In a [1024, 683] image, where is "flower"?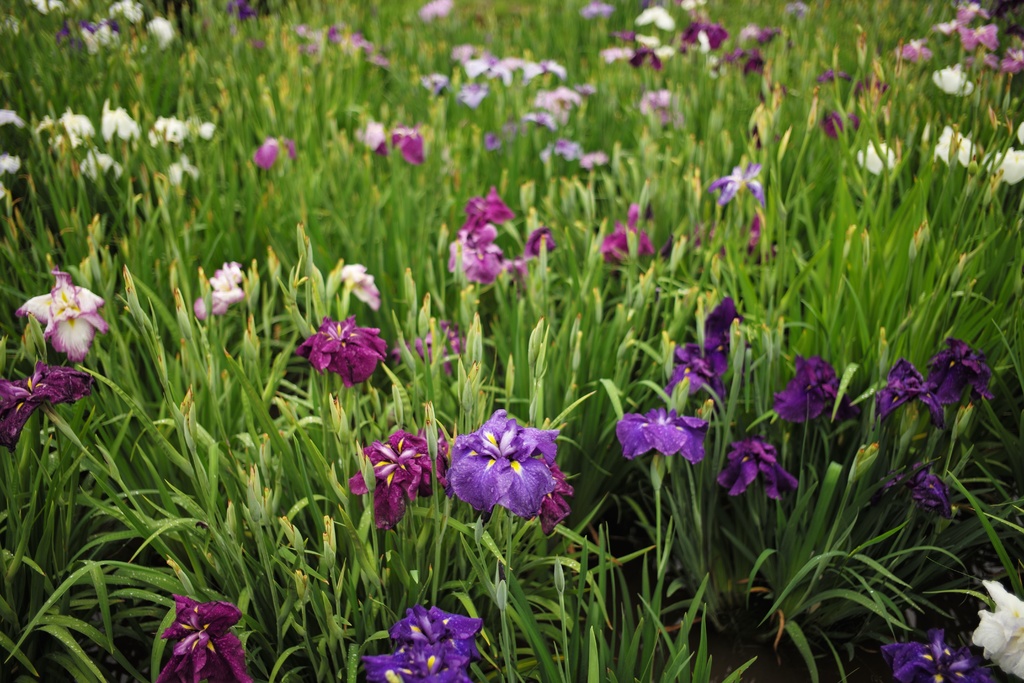
<bbox>596, 42, 670, 71</bbox>.
